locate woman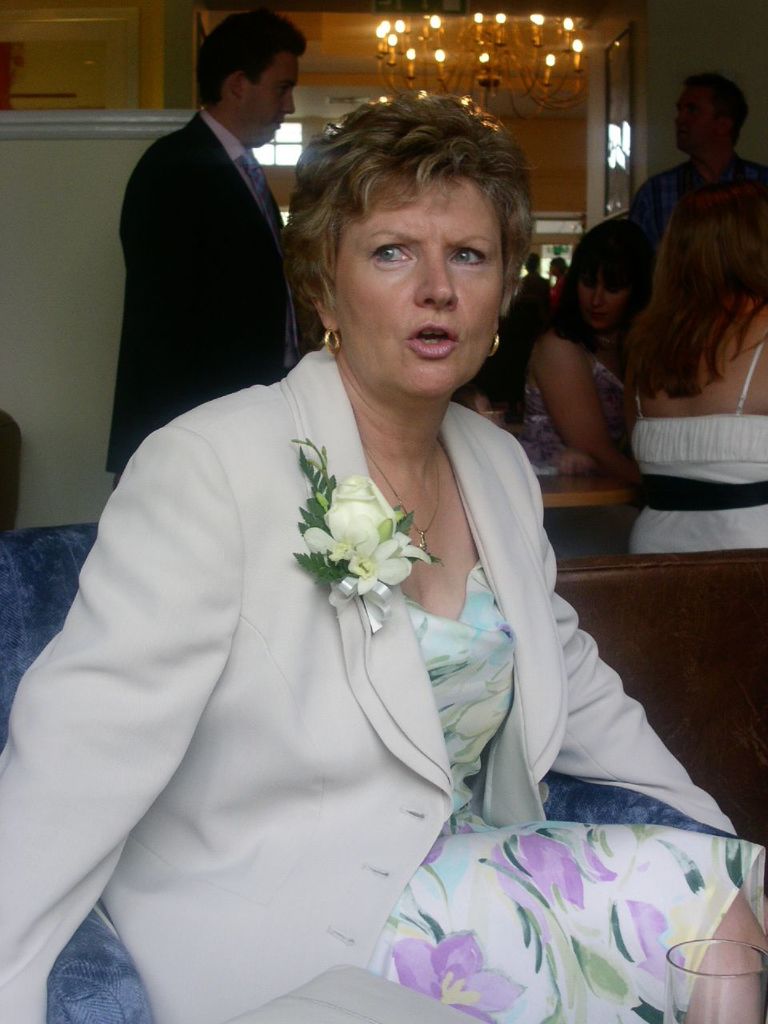
crop(515, 215, 650, 483)
